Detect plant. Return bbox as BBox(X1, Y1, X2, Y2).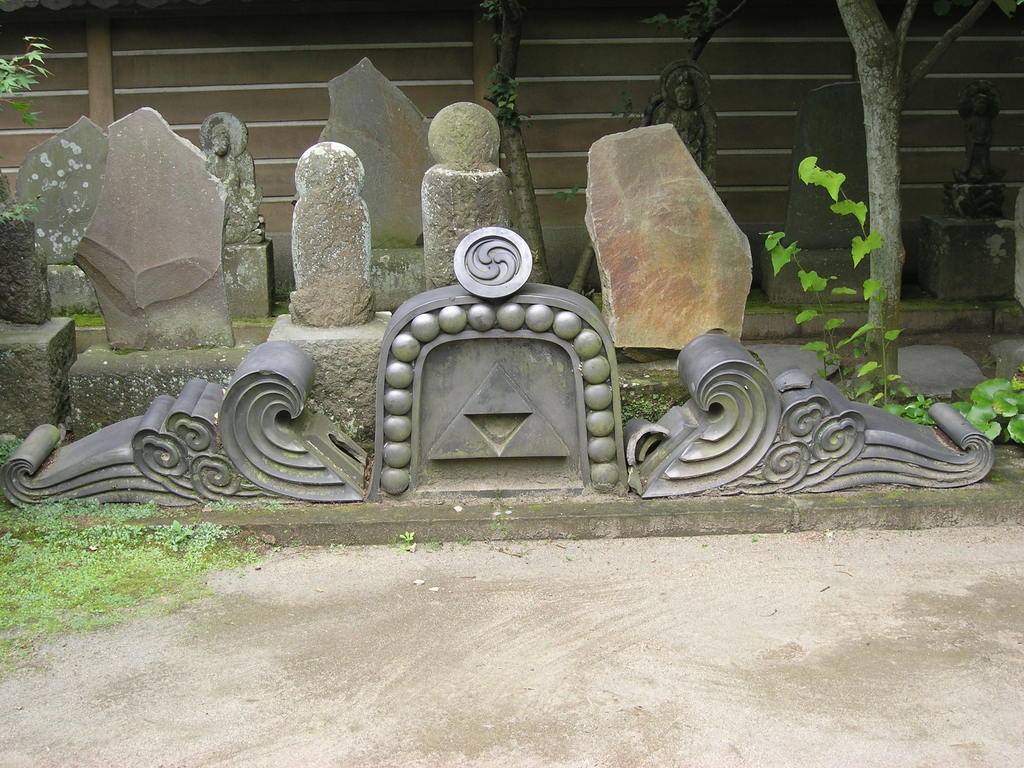
BBox(0, 36, 58, 126).
